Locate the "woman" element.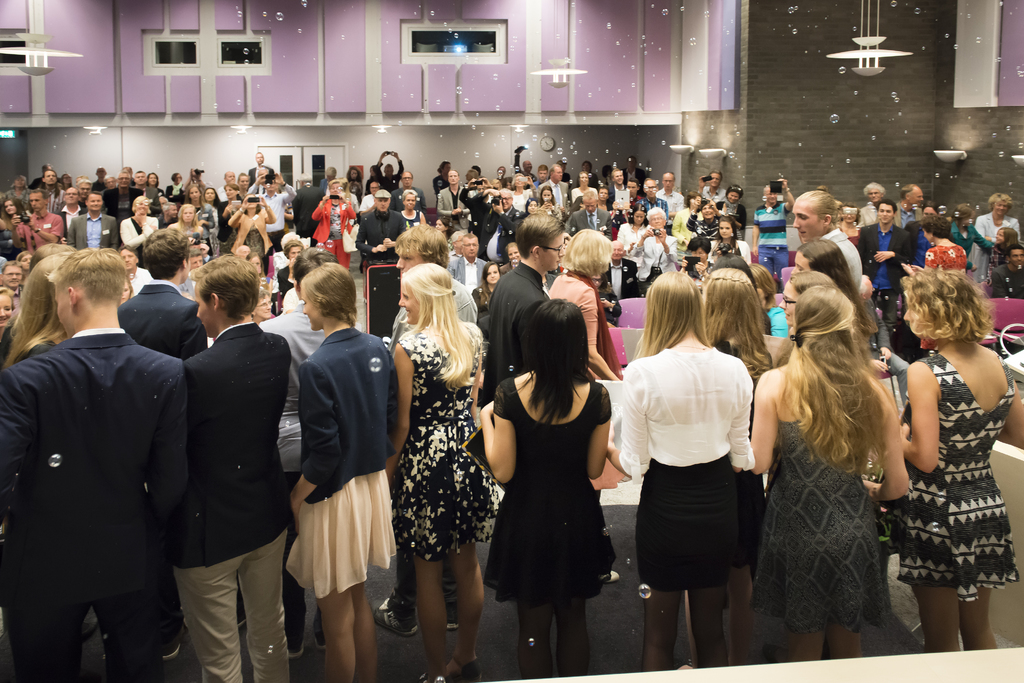
Element bbox: (467,262,504,337).
